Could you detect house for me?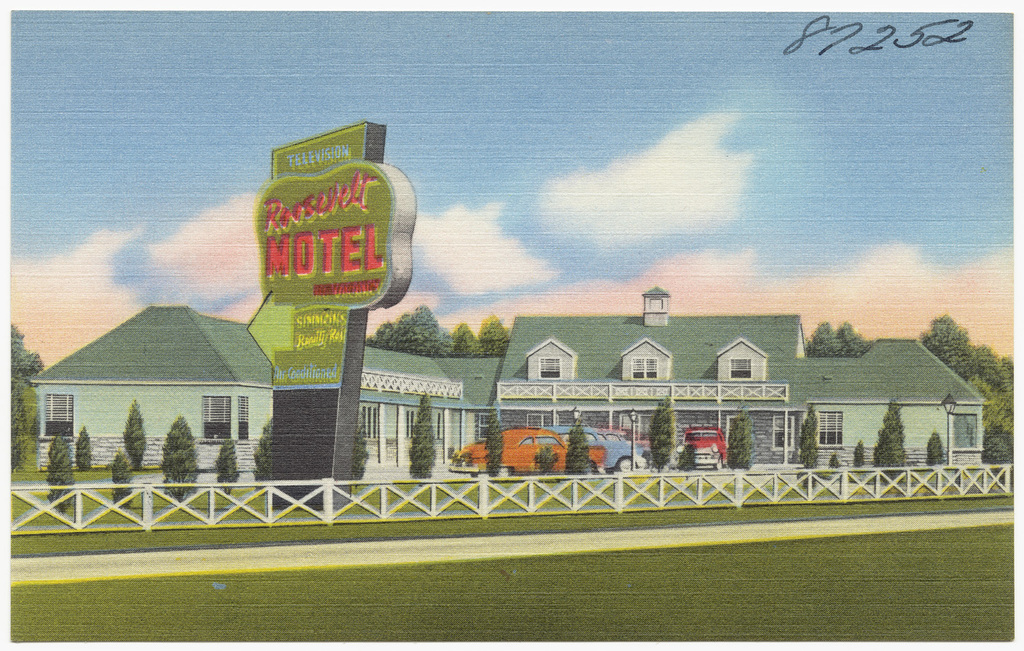
Detection result: (29, 296, 283, 475).
